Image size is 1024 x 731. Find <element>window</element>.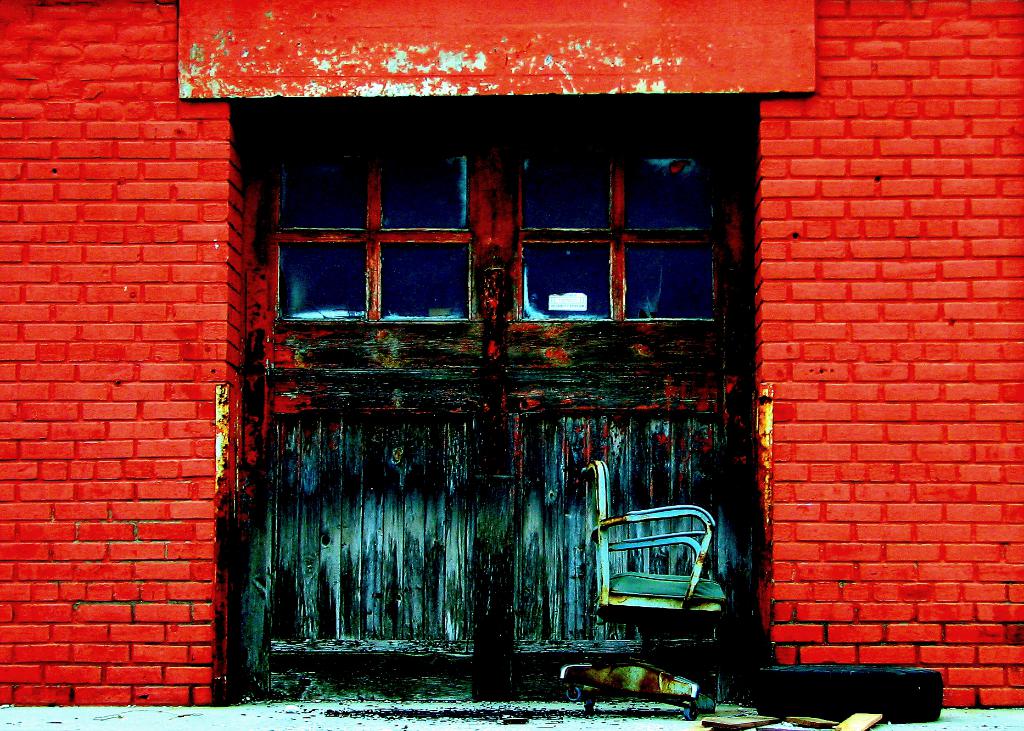
<bbox>234, 83, 753, 694</bbox>.
